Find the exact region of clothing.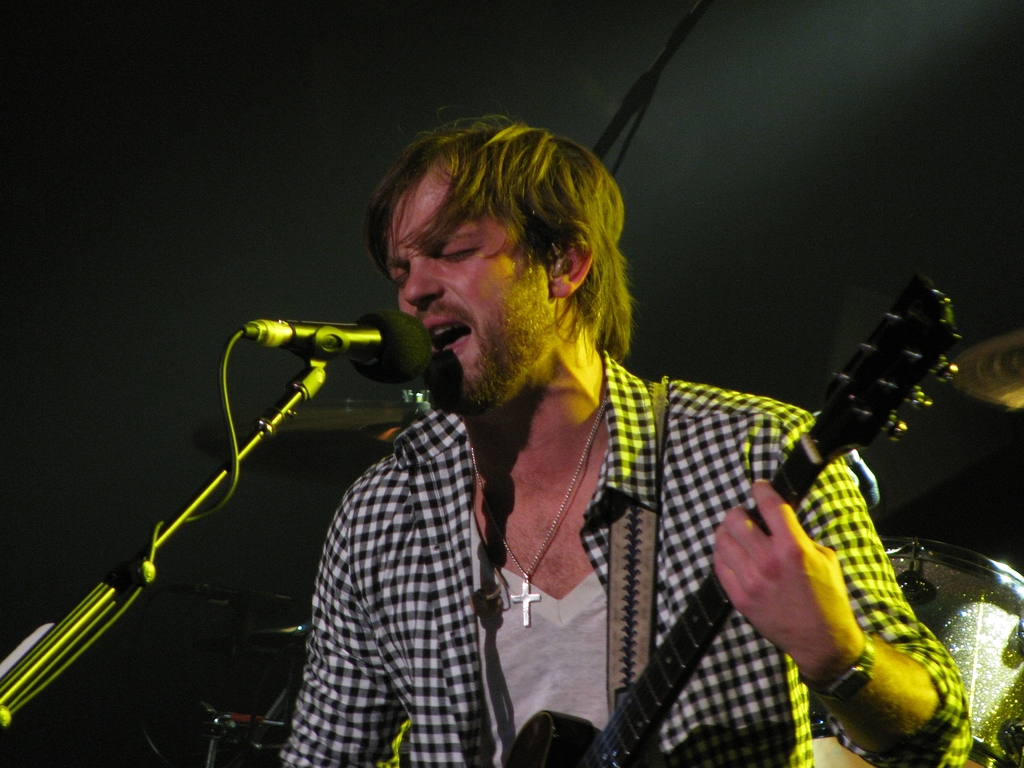
Exact region: <bbox>252, 314, 807, 755</bbox>.
